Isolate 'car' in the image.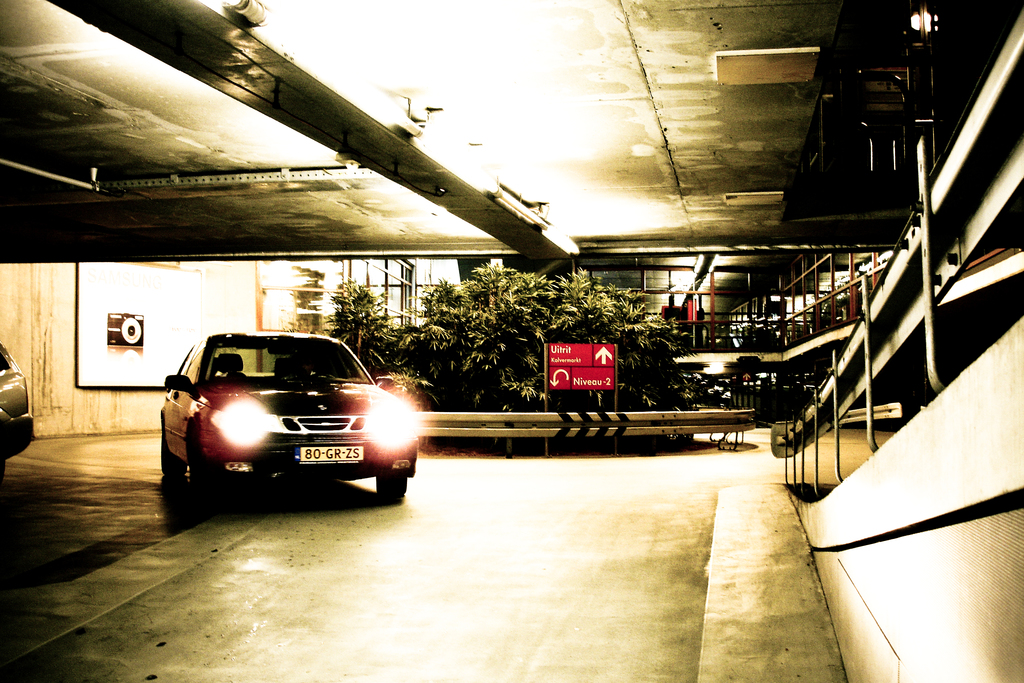
Isolated region: 159, 320, 425, 505.
